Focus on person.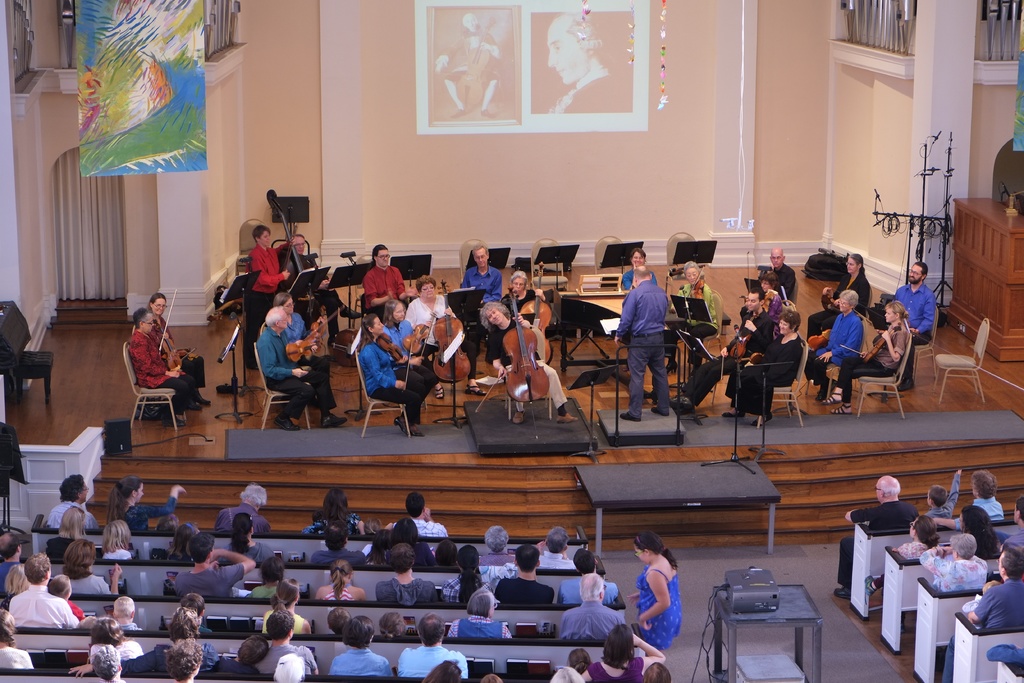
Focused at 676/244/934/419.
